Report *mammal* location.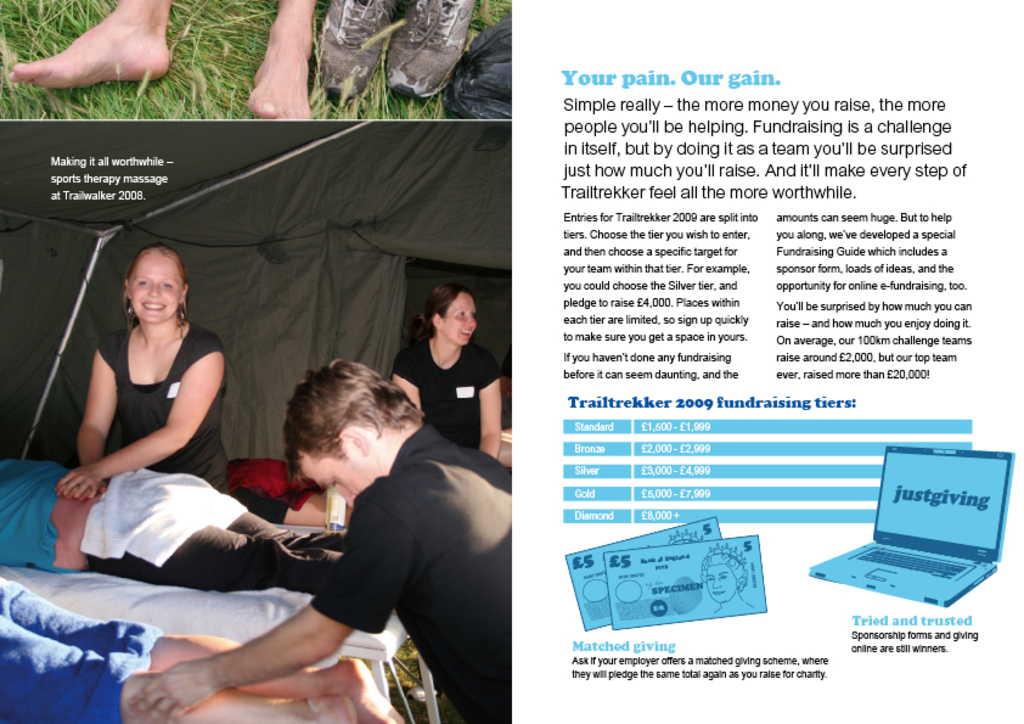
Report: crop(58, 241, 230, 496).
